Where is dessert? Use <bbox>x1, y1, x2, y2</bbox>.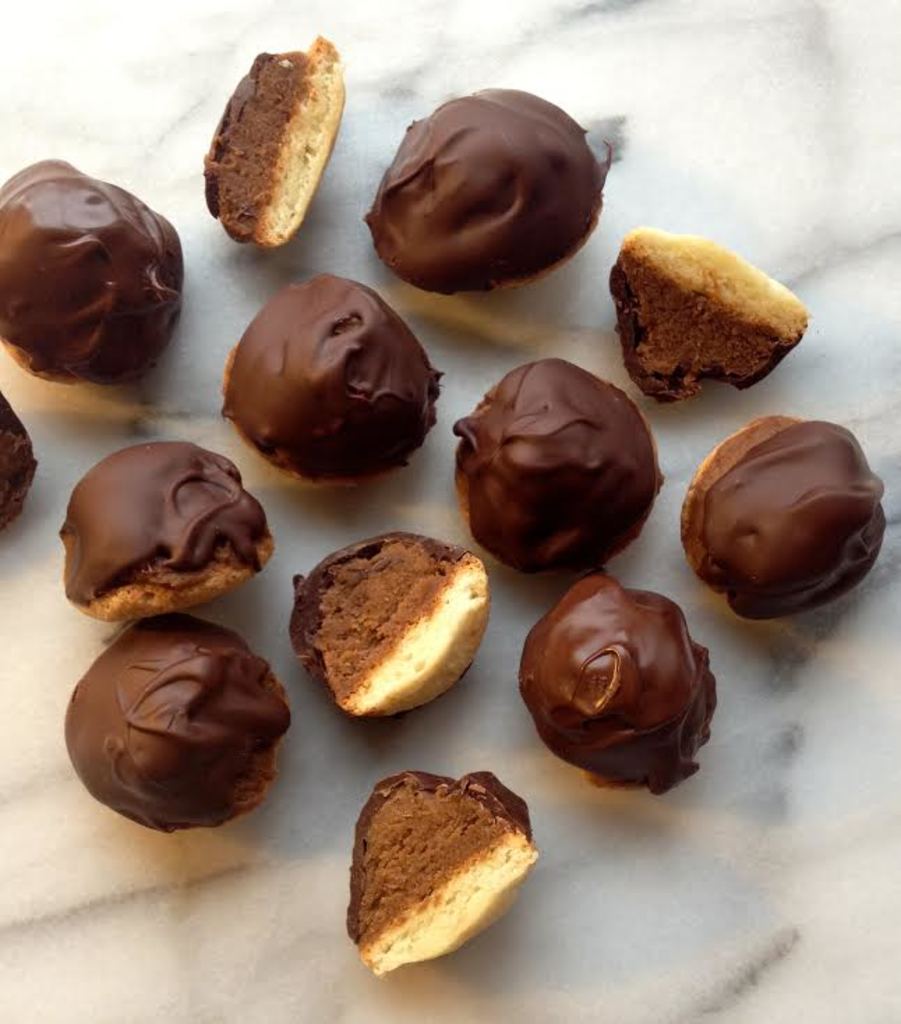
<bbox>515, 572, 727, 791</bbox>.
